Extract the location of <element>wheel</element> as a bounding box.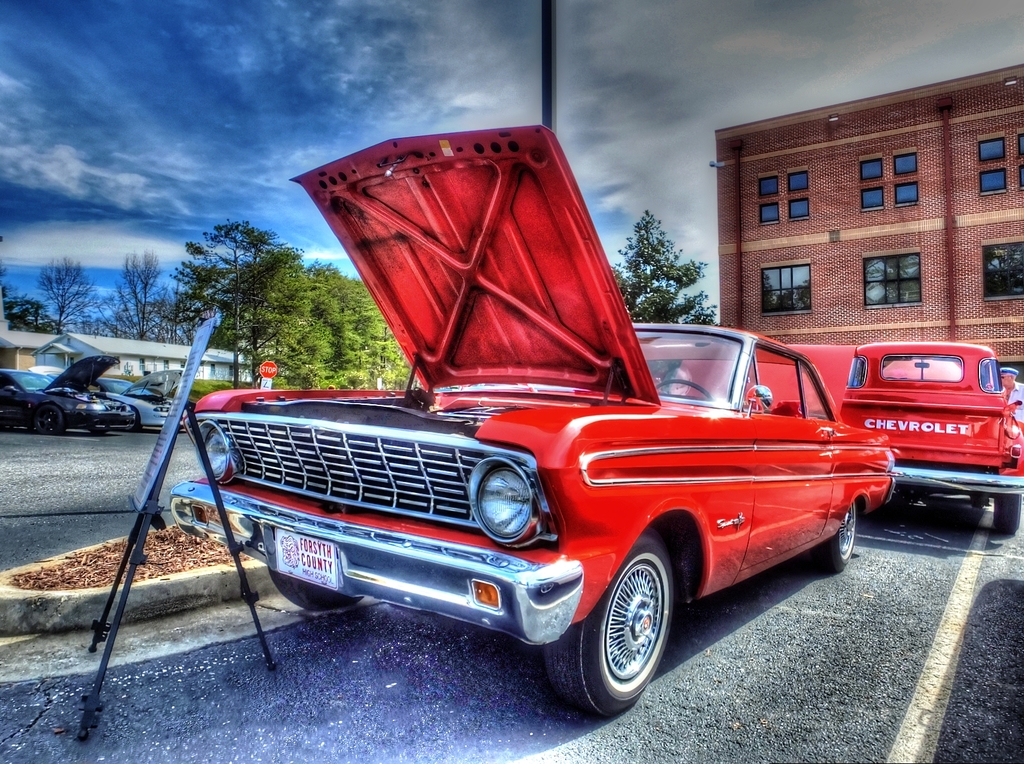
crop(270, 562, 353, 610).
